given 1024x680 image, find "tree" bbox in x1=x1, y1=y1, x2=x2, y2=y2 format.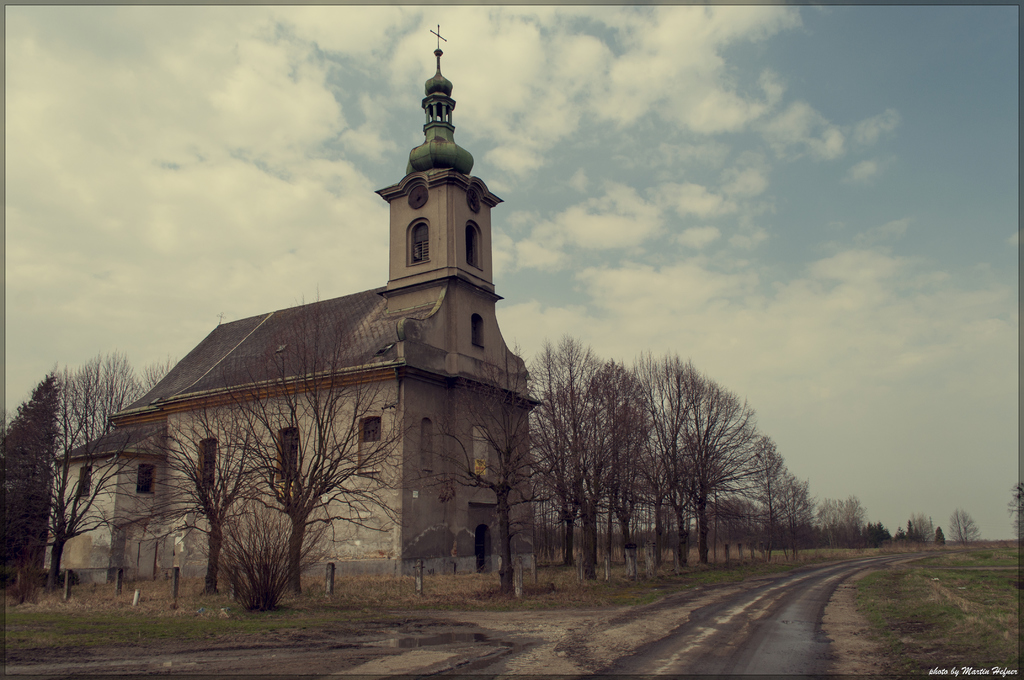
x1=899, y1=508, x2=934, y2=543.
